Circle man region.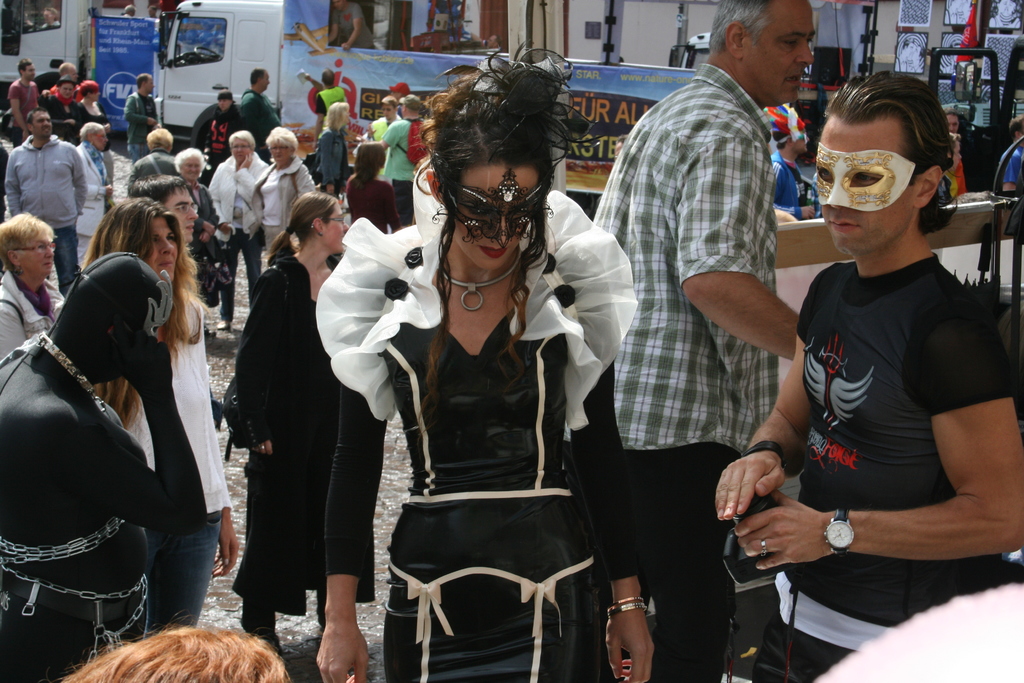
Region: (40,62,84,129).
